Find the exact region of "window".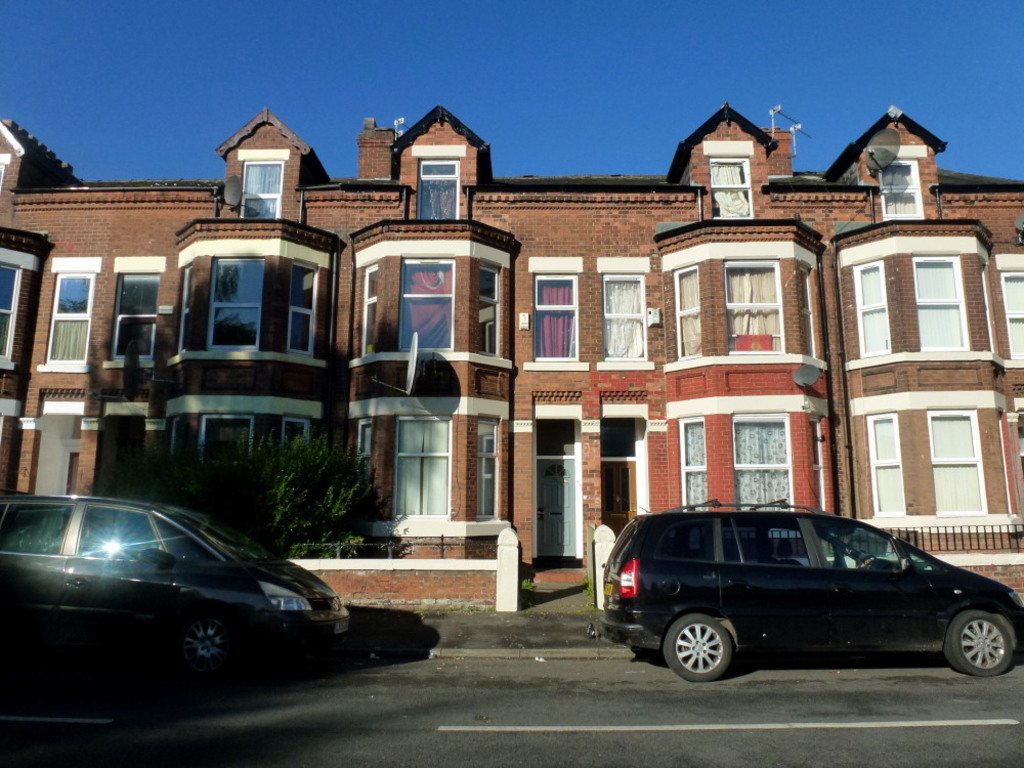
Exact region: region(679, 416, 707, 510).
